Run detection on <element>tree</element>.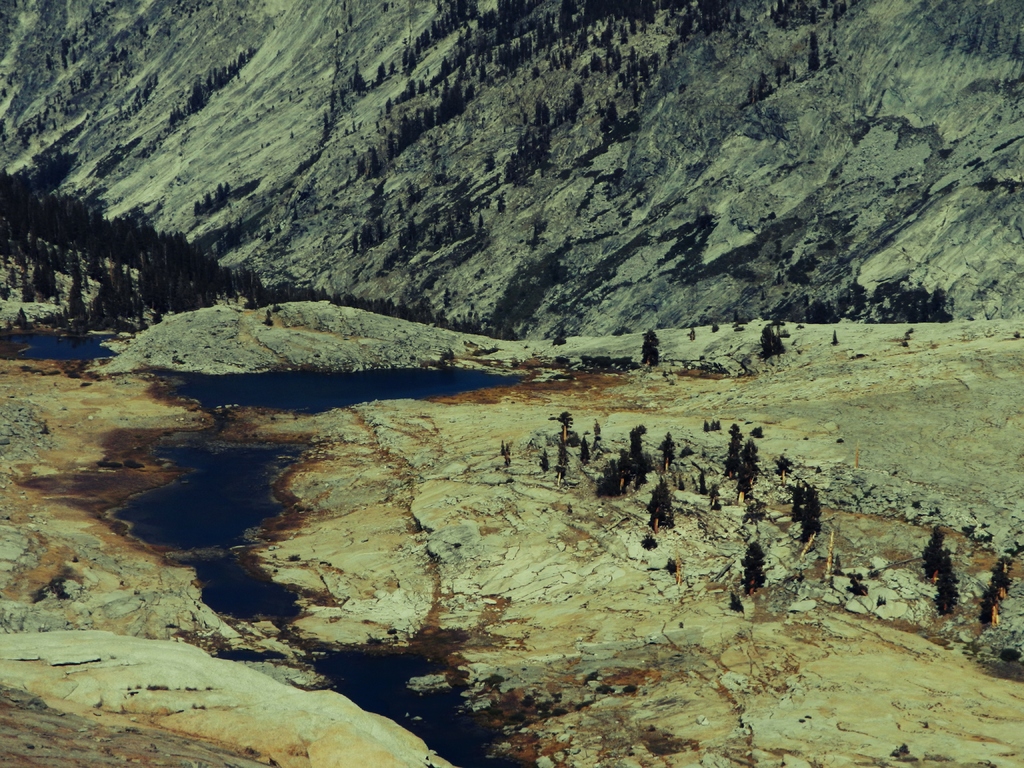
Result: (787,478,817,540).
